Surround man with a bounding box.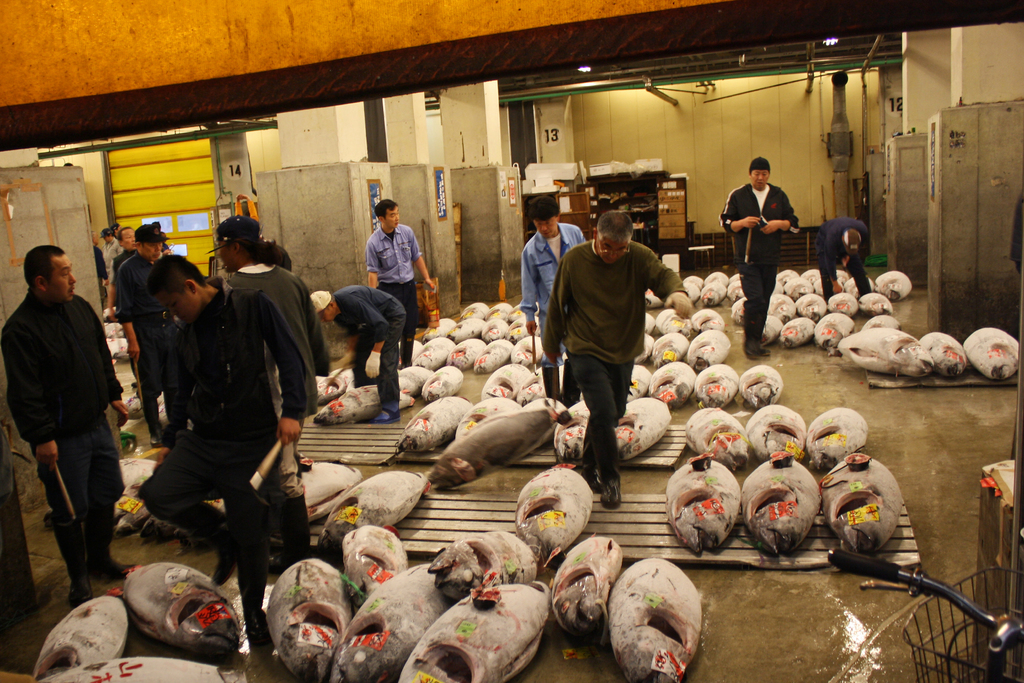
rect(364, 198, 438, 367).
